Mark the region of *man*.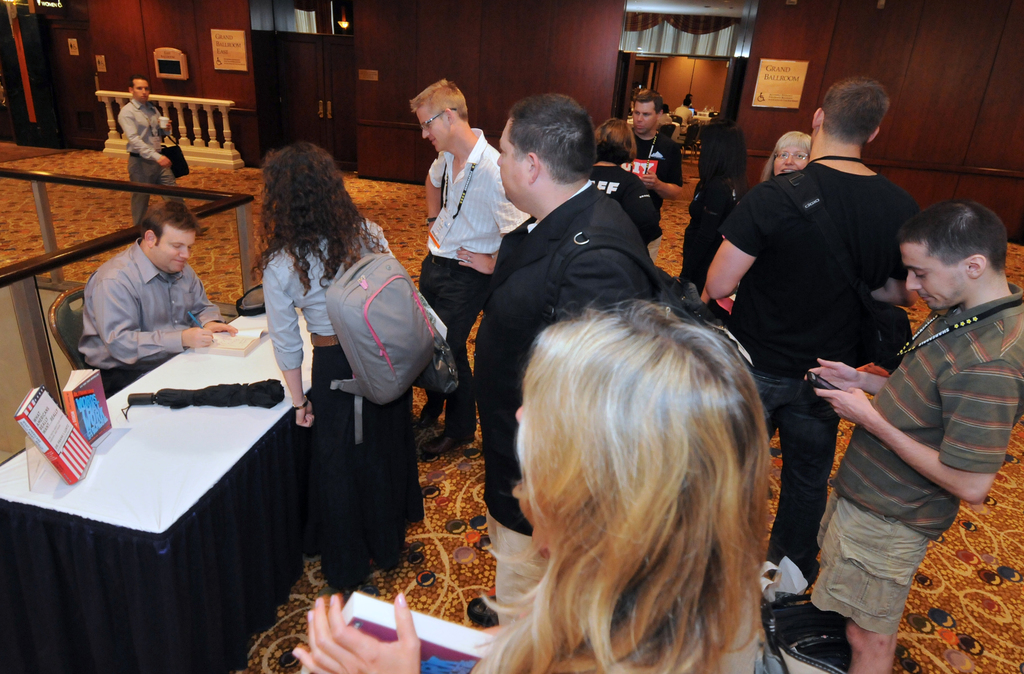
Region: <region>801, 195, 1023, 673</region>.
